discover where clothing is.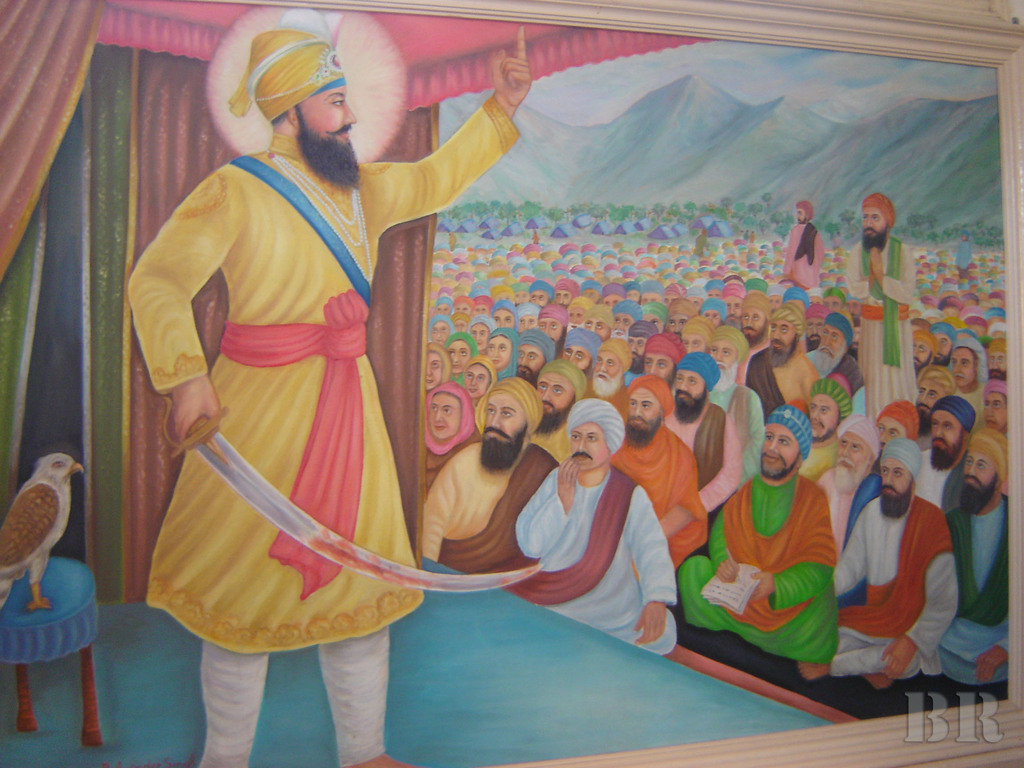
Discovered at [x1=514, y1=467, x2=675, y2=653].
